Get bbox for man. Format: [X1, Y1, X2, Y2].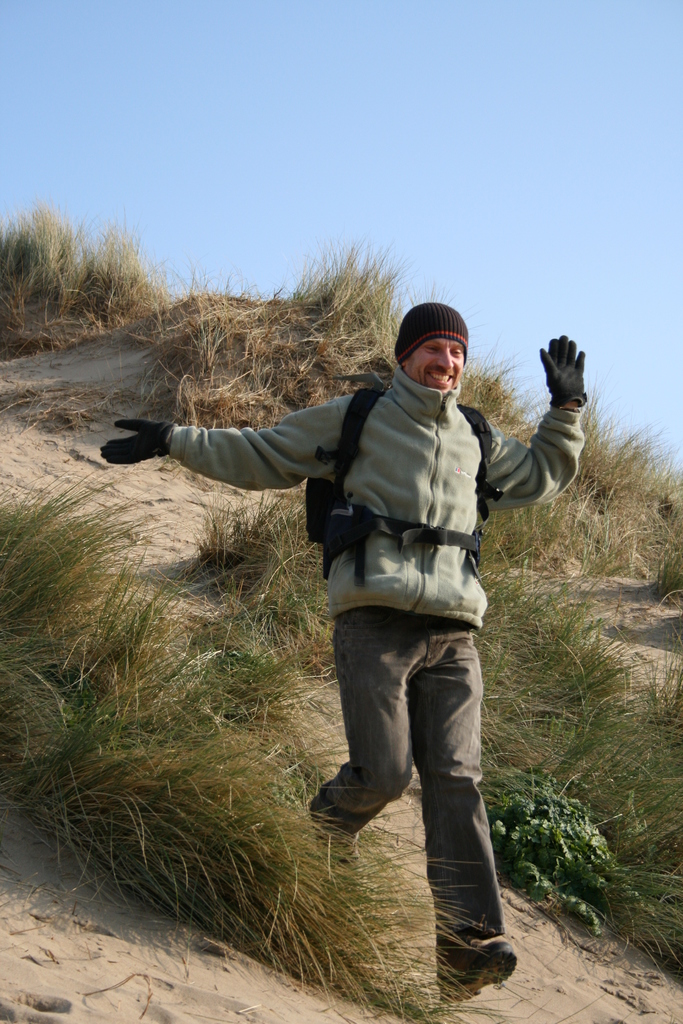
[147, 263, 586, 1003].
